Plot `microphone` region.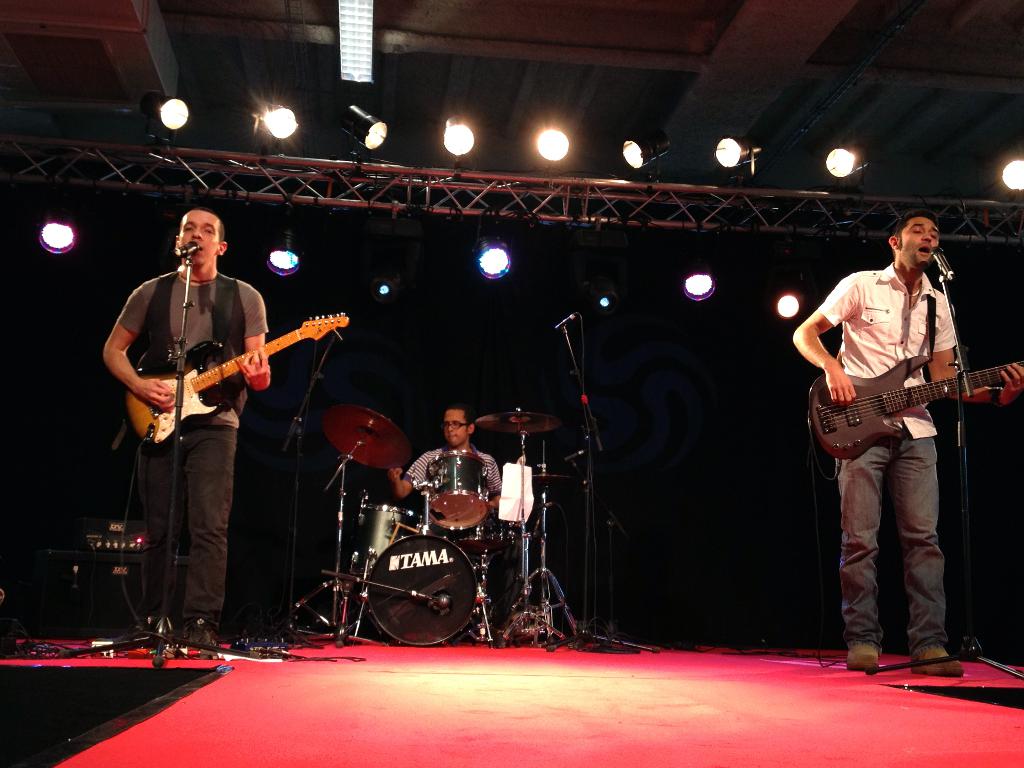
Plotted at (x1=173, y1=243, x2=202, y2=259).
